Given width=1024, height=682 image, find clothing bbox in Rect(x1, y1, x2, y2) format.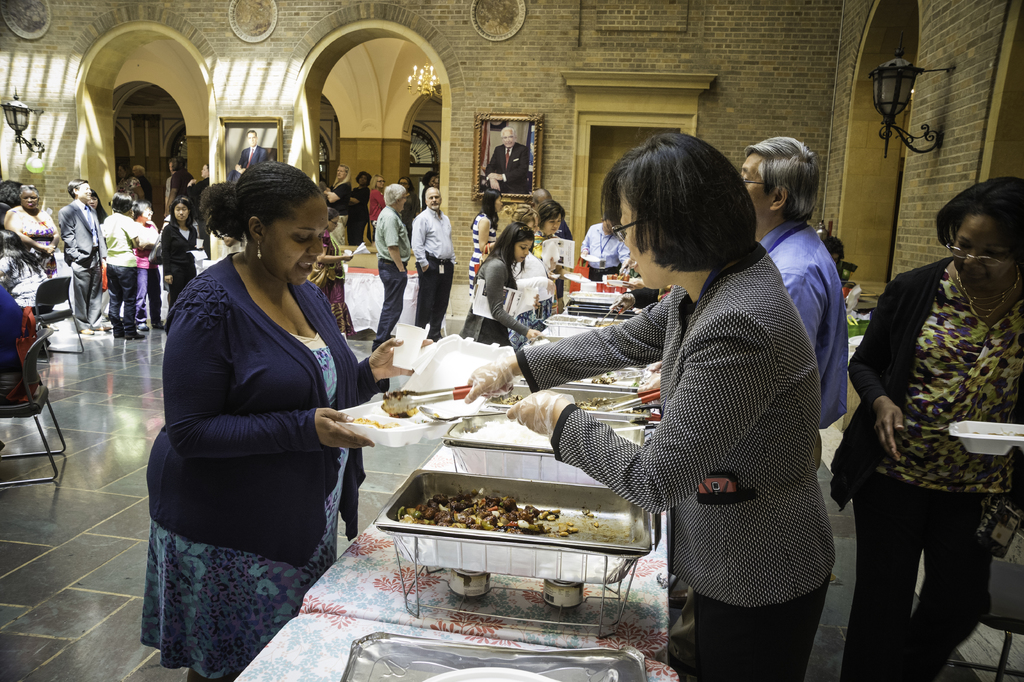
Rect(51, 190, 102, 319).
